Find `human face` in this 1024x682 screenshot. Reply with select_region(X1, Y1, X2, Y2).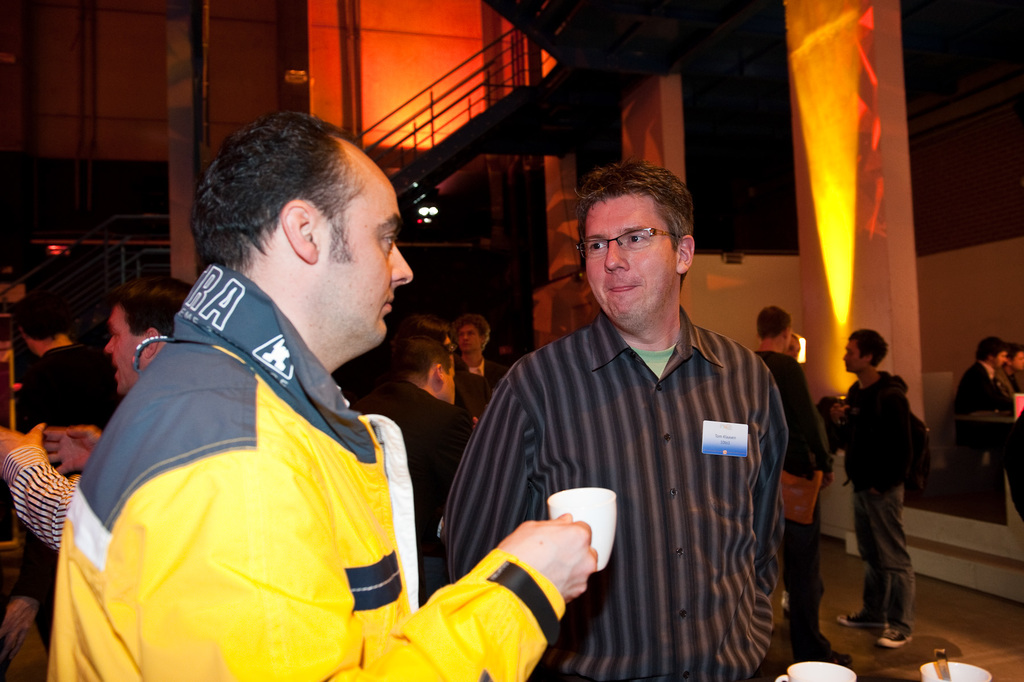
select_region(100, 301, 148, 399).
